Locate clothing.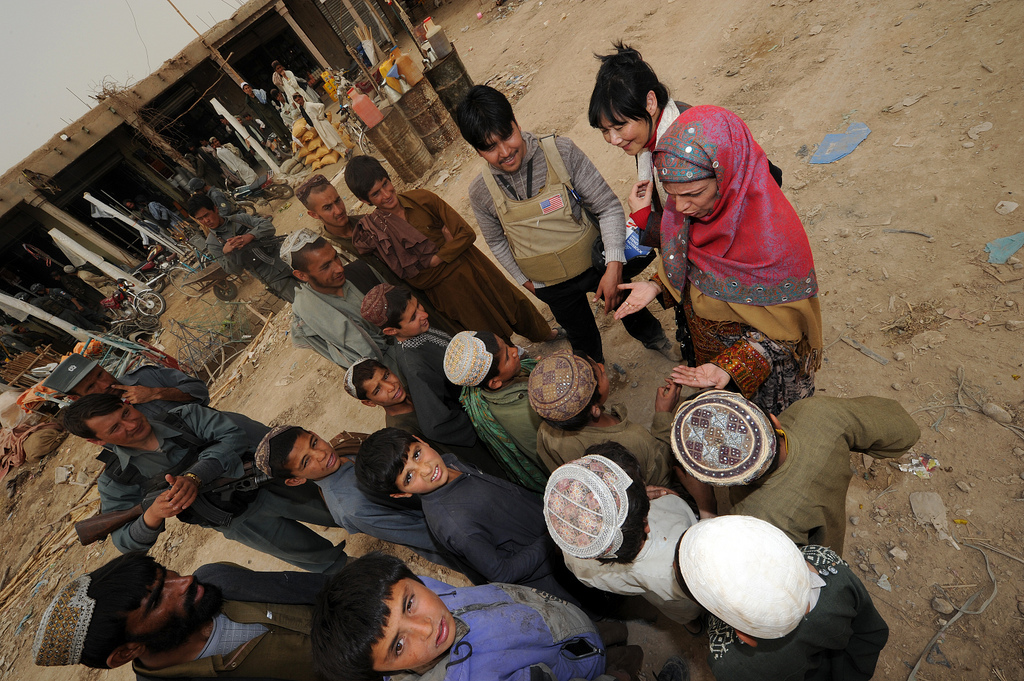
Bounding box: rect(701, 366, 938, 564).
